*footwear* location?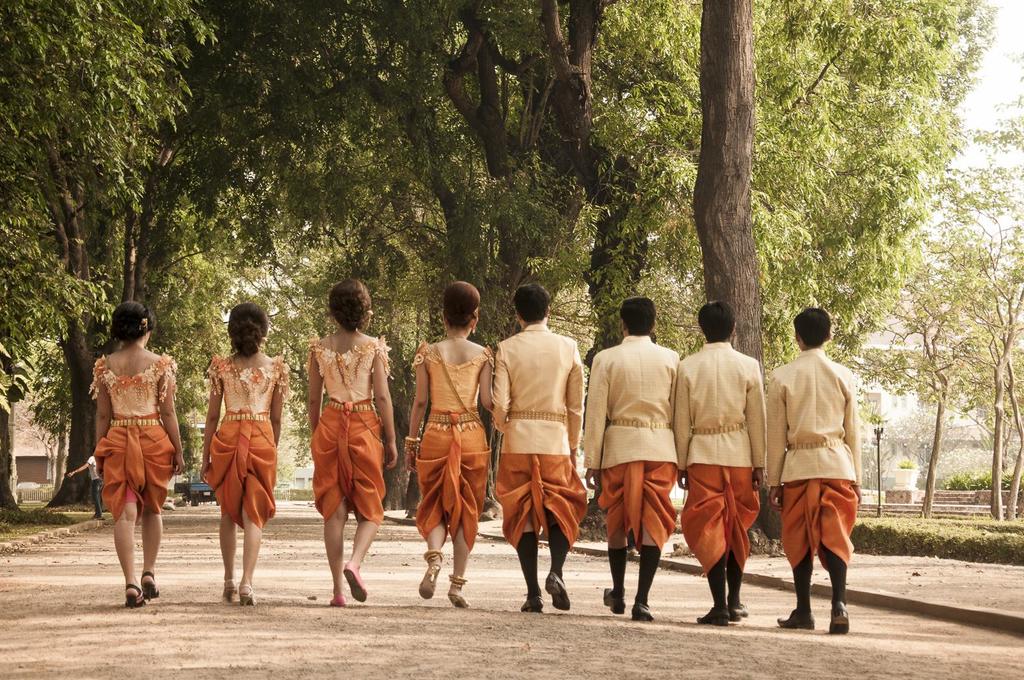
523,593,545,610
